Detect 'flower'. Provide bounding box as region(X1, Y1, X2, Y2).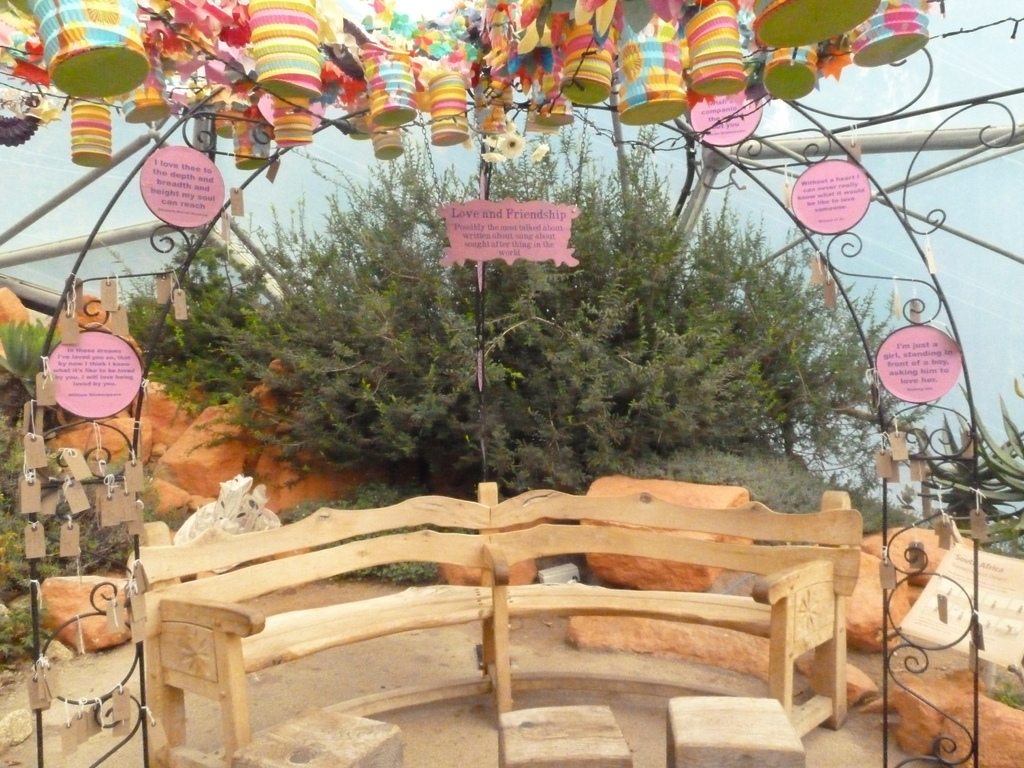
region(529, 141, 548, 161).
